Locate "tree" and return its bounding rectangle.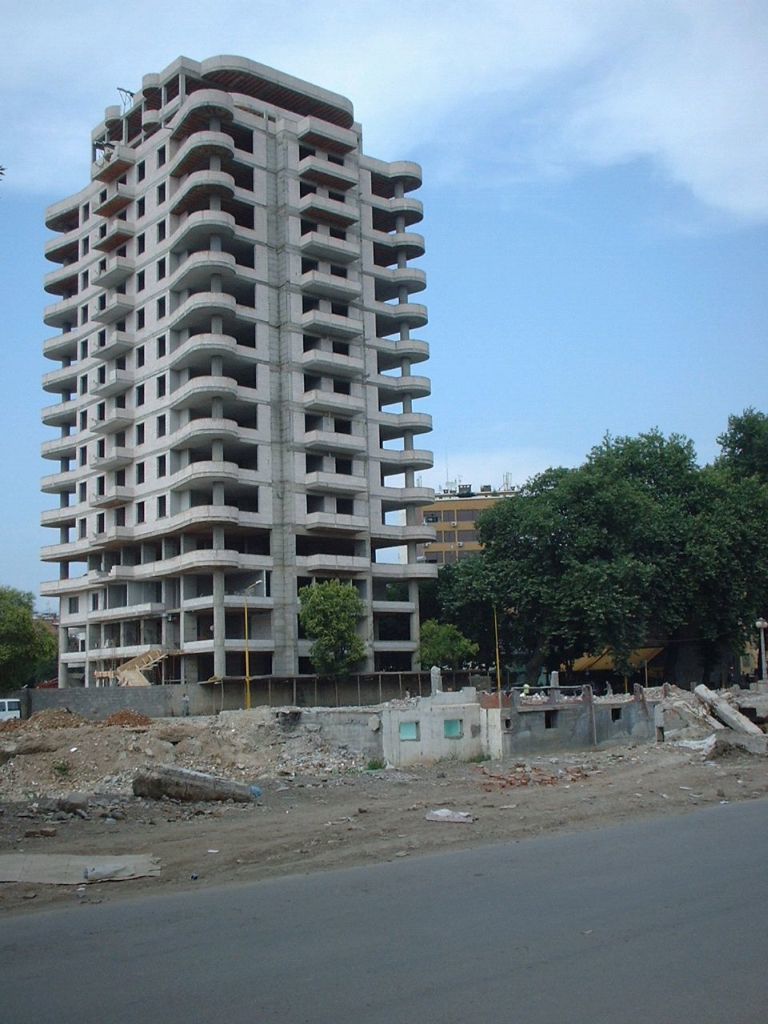
{"left": 0, "top": 585, "right": 72, "bottom": 705}.
